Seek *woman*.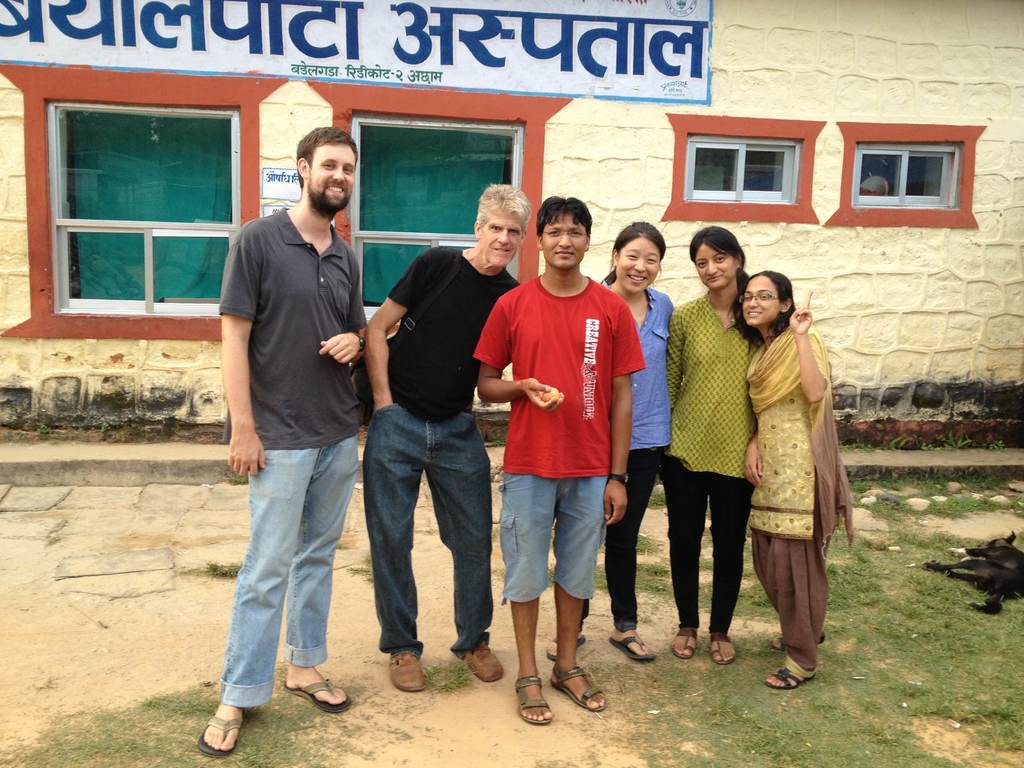
546,216,676,666.
